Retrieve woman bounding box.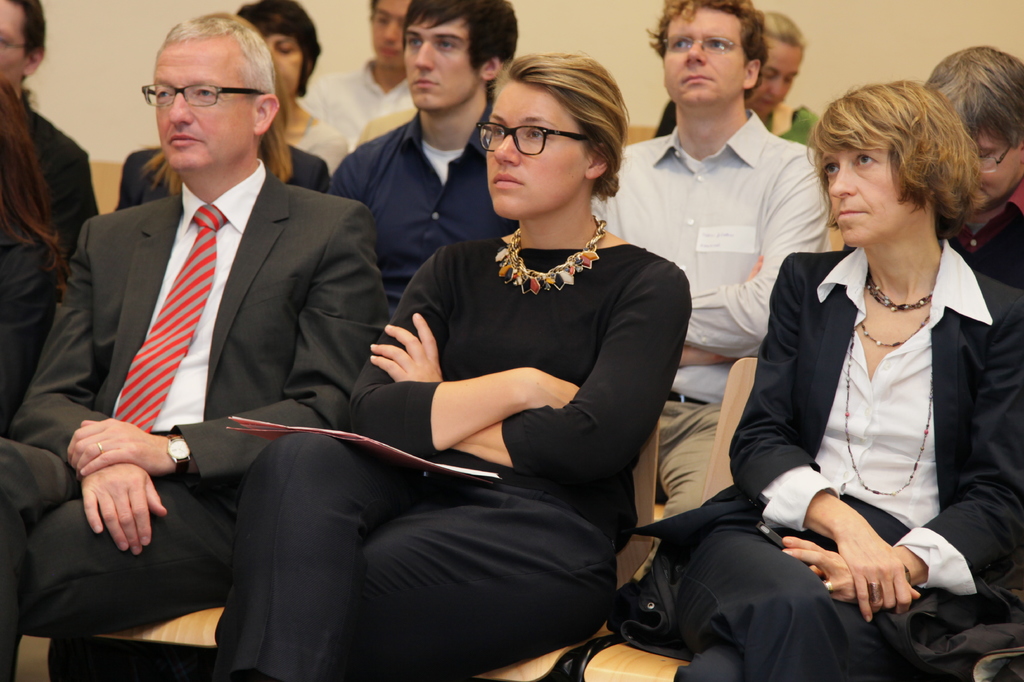
Bounding box: select_region(652, 9, 819, 156).
